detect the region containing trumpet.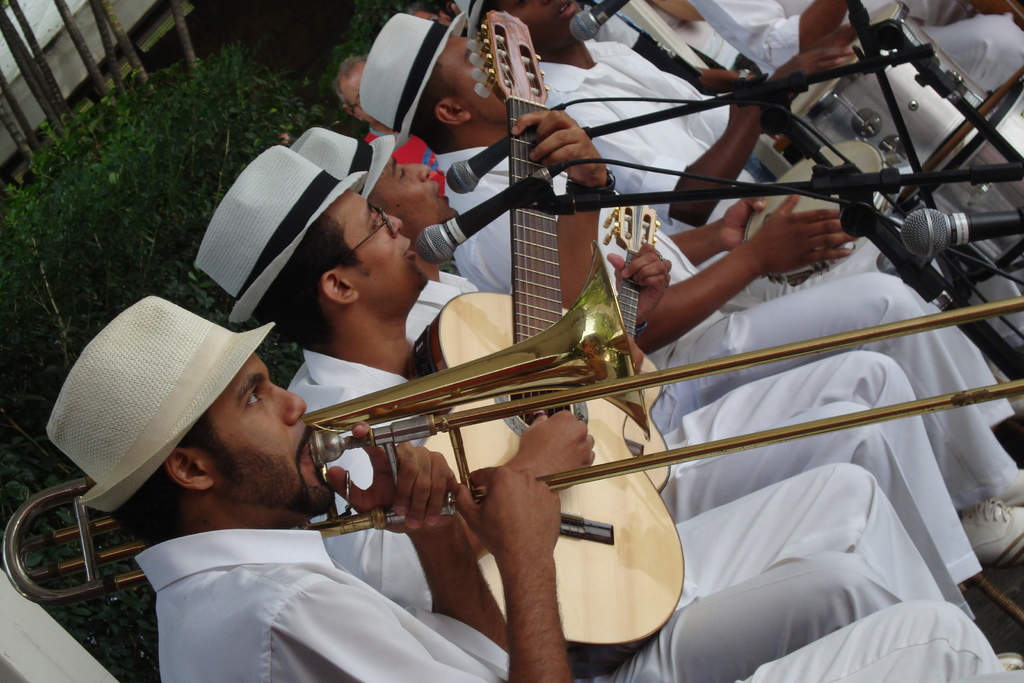
1:243:1023:601.
